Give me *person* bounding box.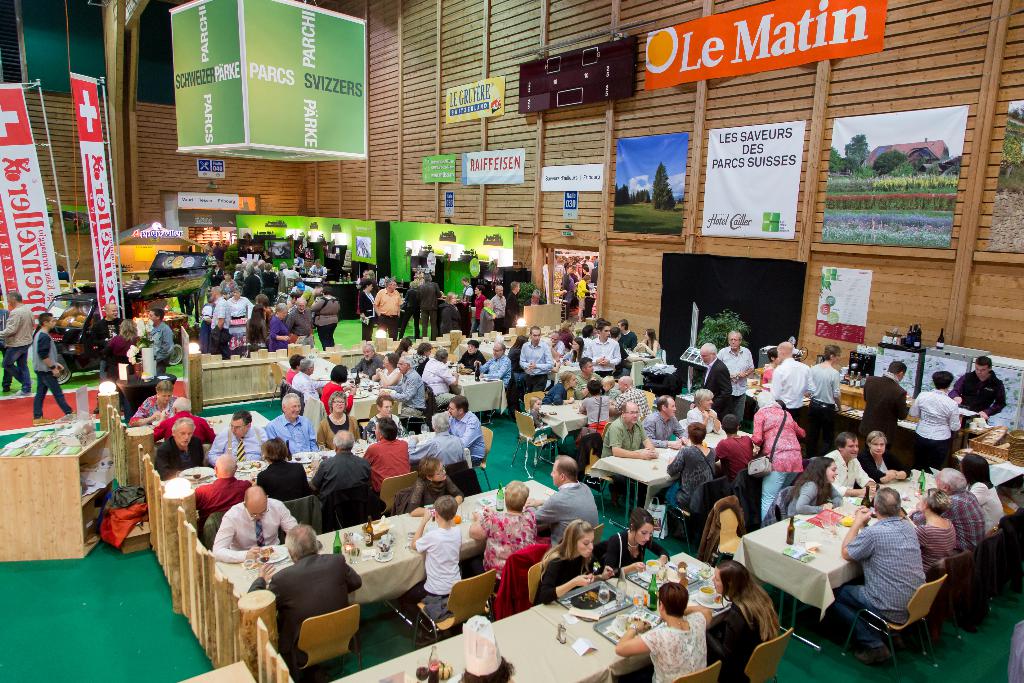
(103,320,140,378).
